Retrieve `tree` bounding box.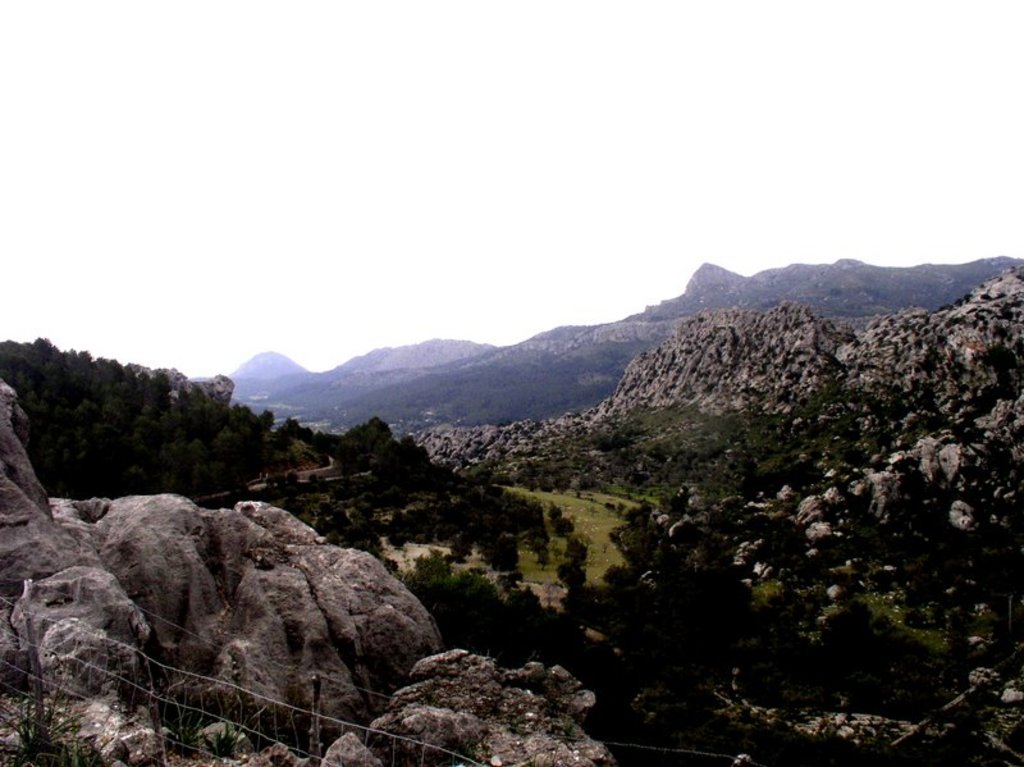
Bounding box: [x1=375, y1=416, x2=390, y2=440].
